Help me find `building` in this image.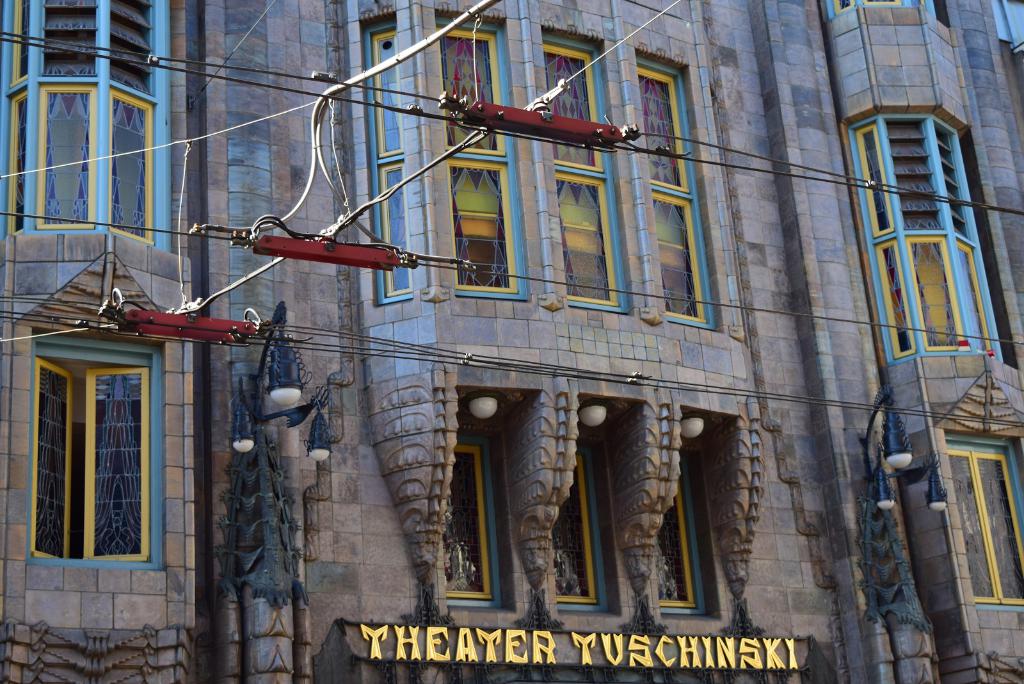
Found it: [0, 0, 1023, 683].
